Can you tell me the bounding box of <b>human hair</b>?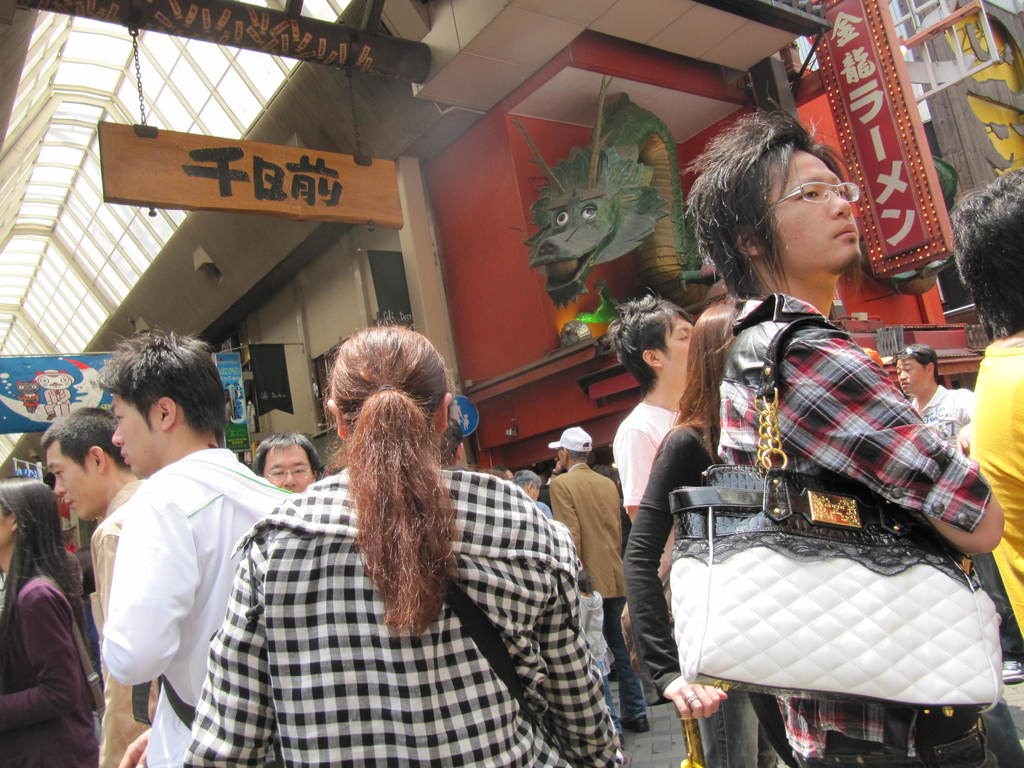
locate(253, 431, 319, 479).
